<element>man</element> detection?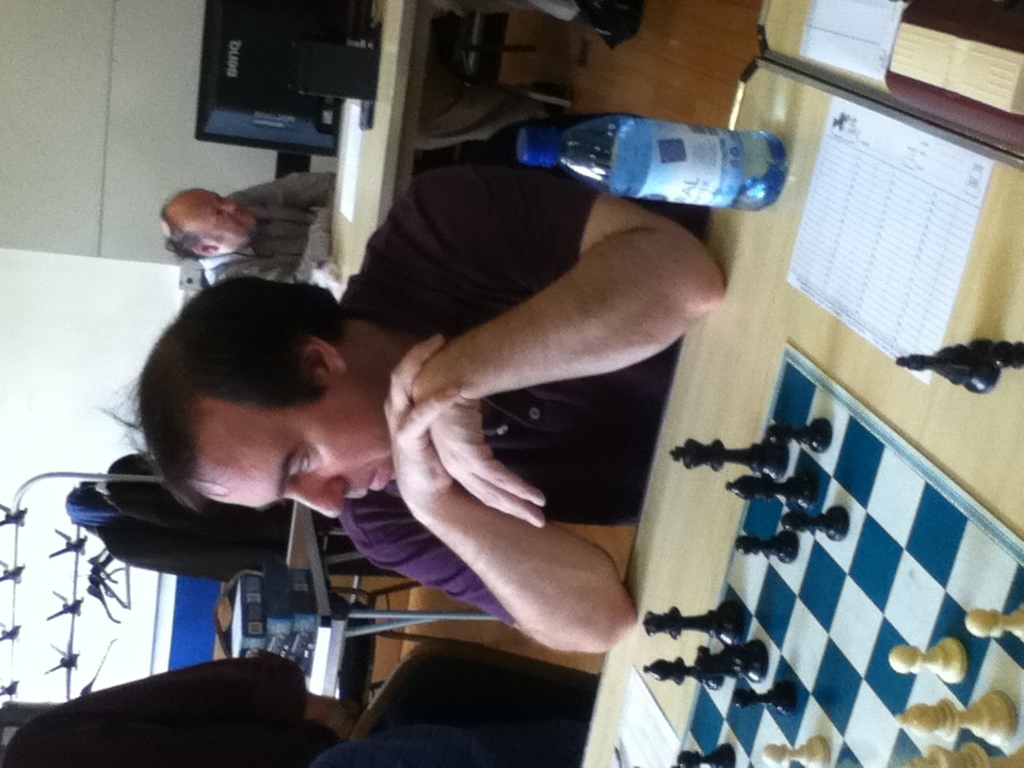
box(412, 0, 640, 160)
